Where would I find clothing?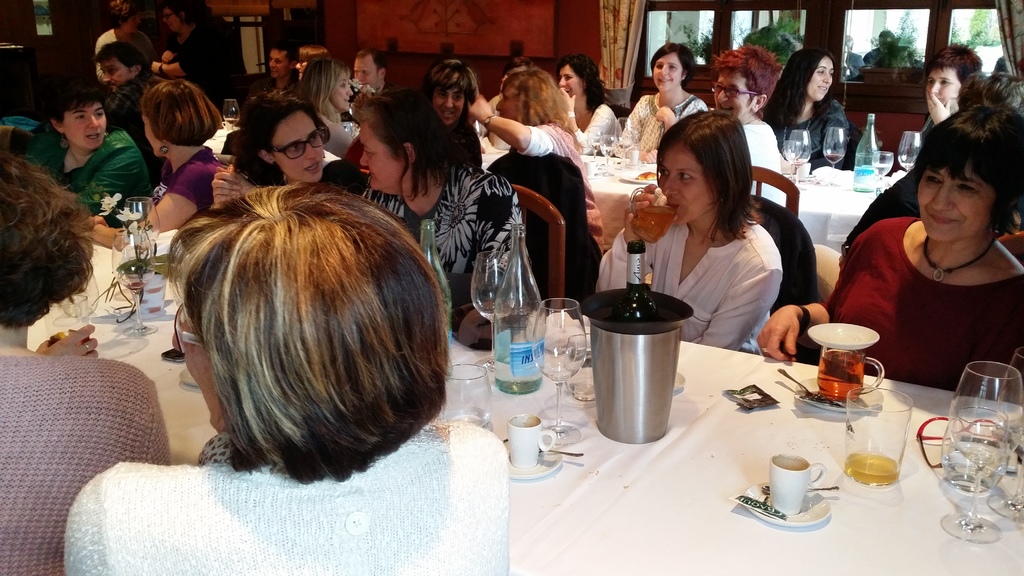
At 360/163/528/275.
